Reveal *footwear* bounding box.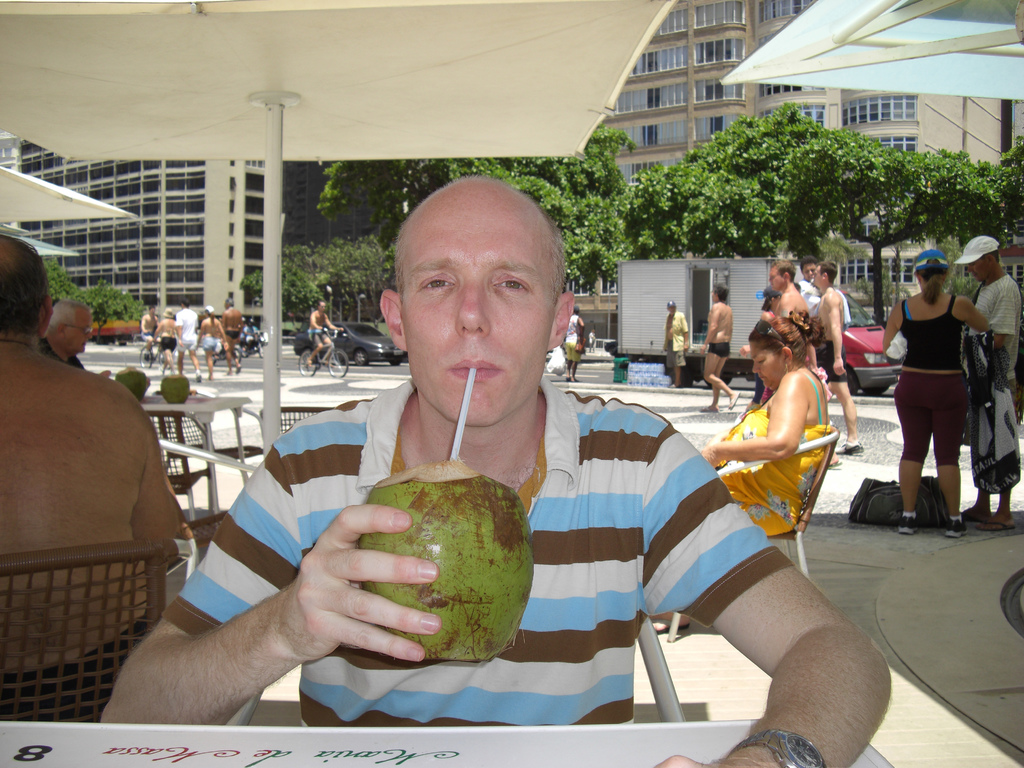
Revealed: (left=941, top=518, right=967, bottom=540).
